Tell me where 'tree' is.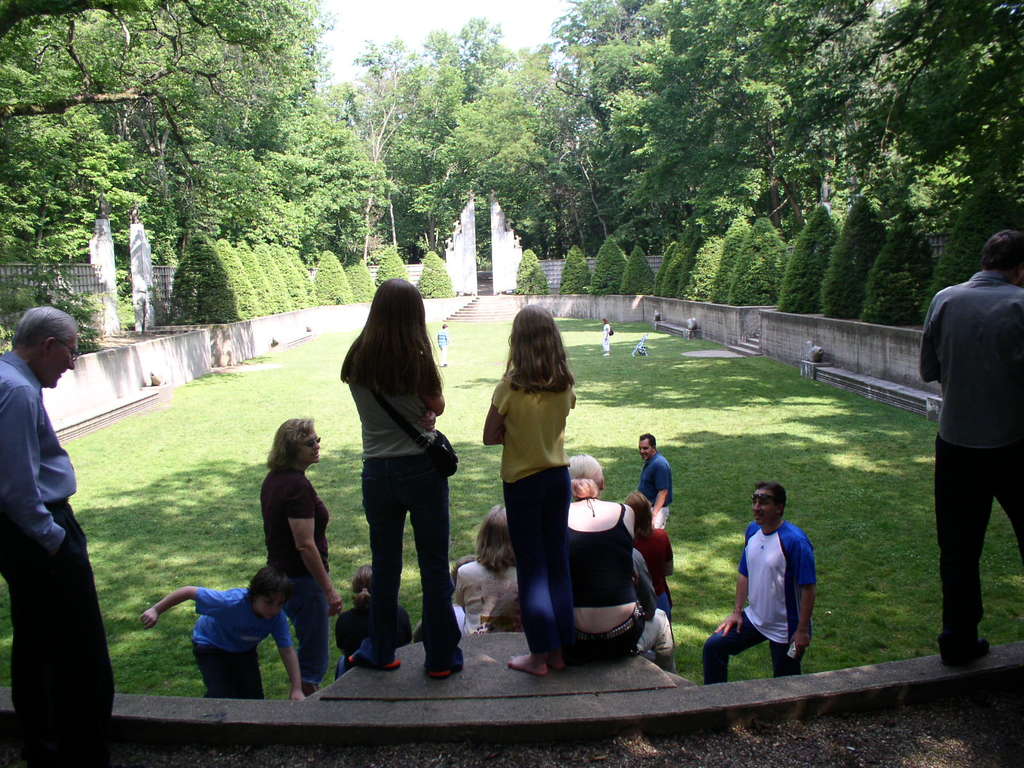
'tree' is at crop(684, 230, 723, 300).
